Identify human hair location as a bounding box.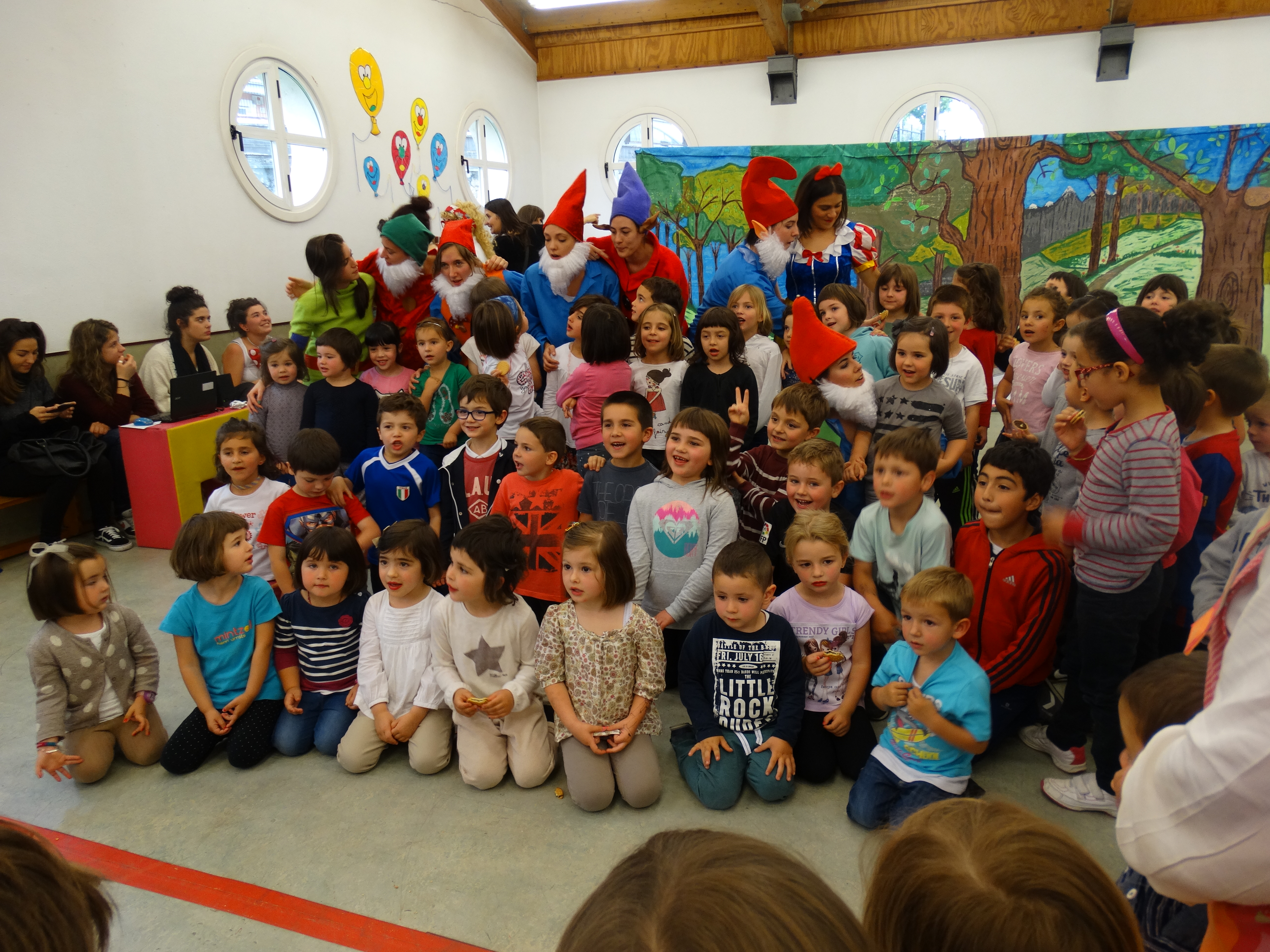
[x1=239, y1=107, x2=258, y2=123].
